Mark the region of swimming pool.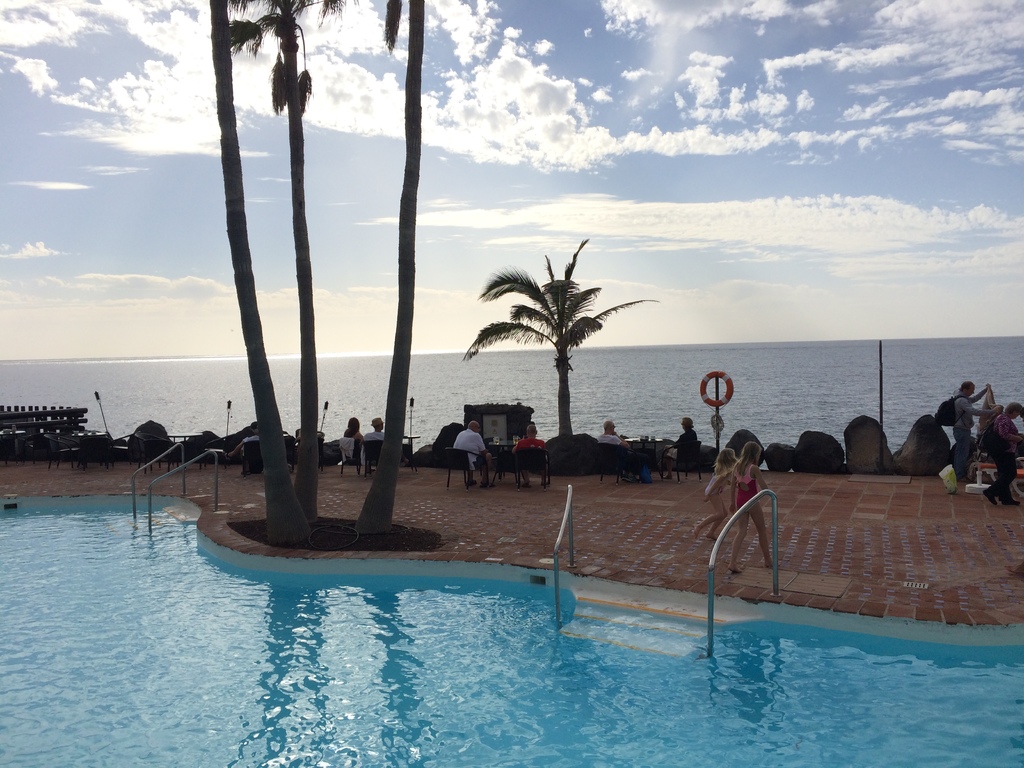
Region: region(5, 448, 1023, 765).
